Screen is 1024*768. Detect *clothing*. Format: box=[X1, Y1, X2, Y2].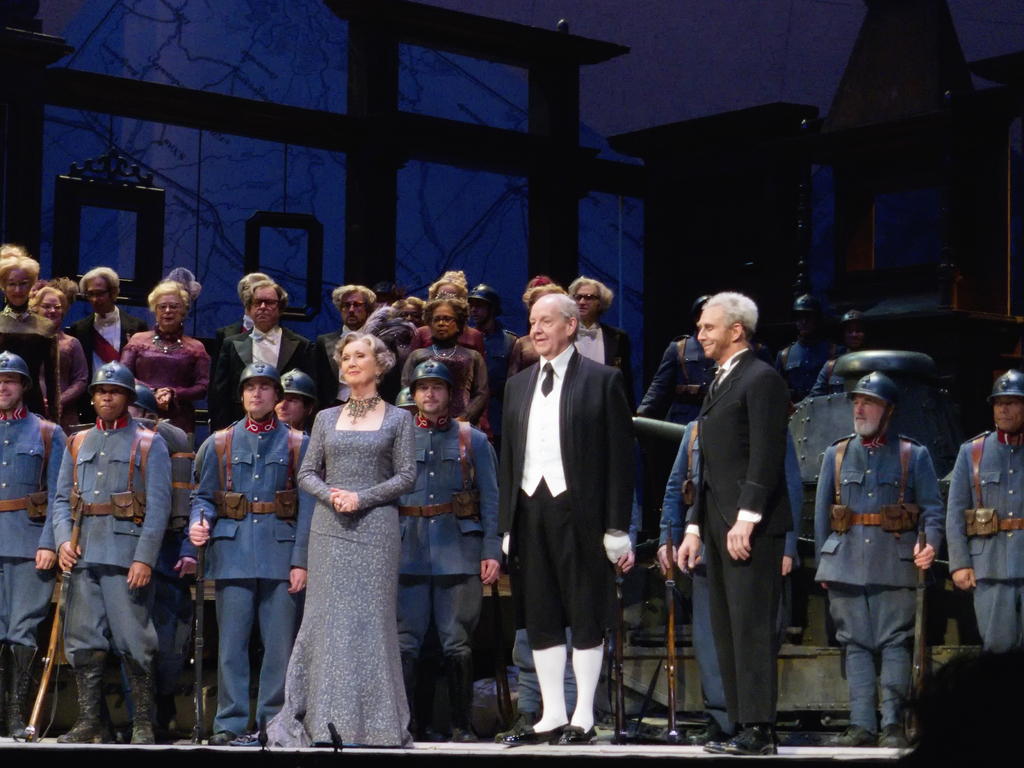
box=[49, 418, 170, 672].
